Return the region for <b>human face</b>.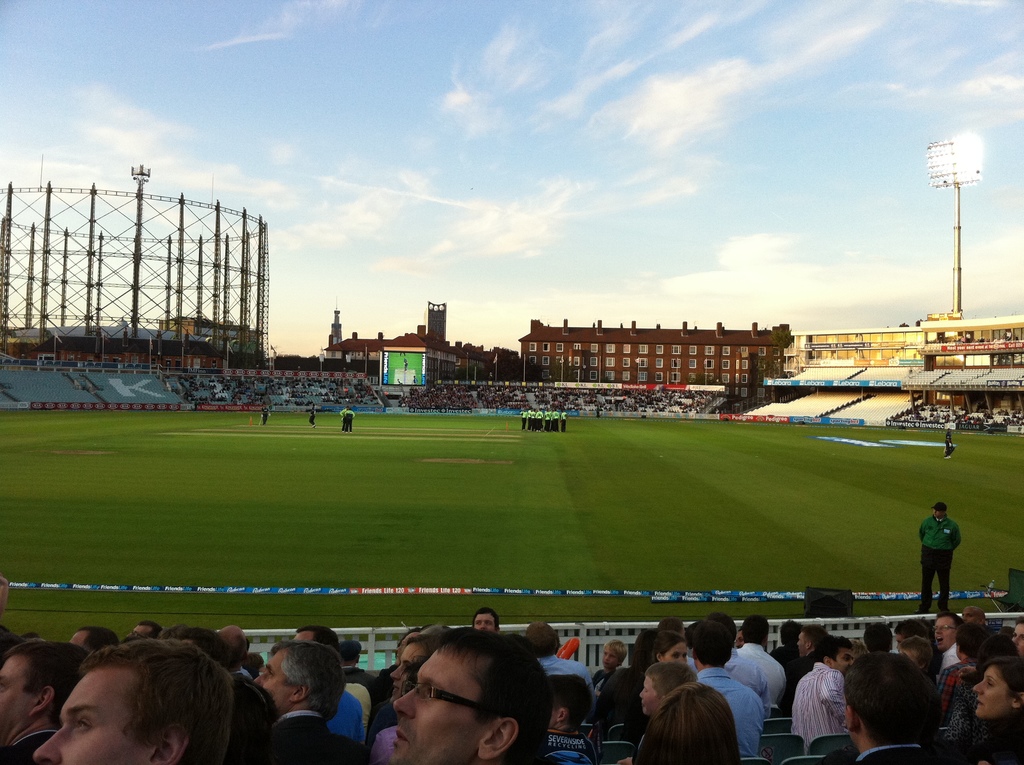
<box>603,645,620,667</box>.
